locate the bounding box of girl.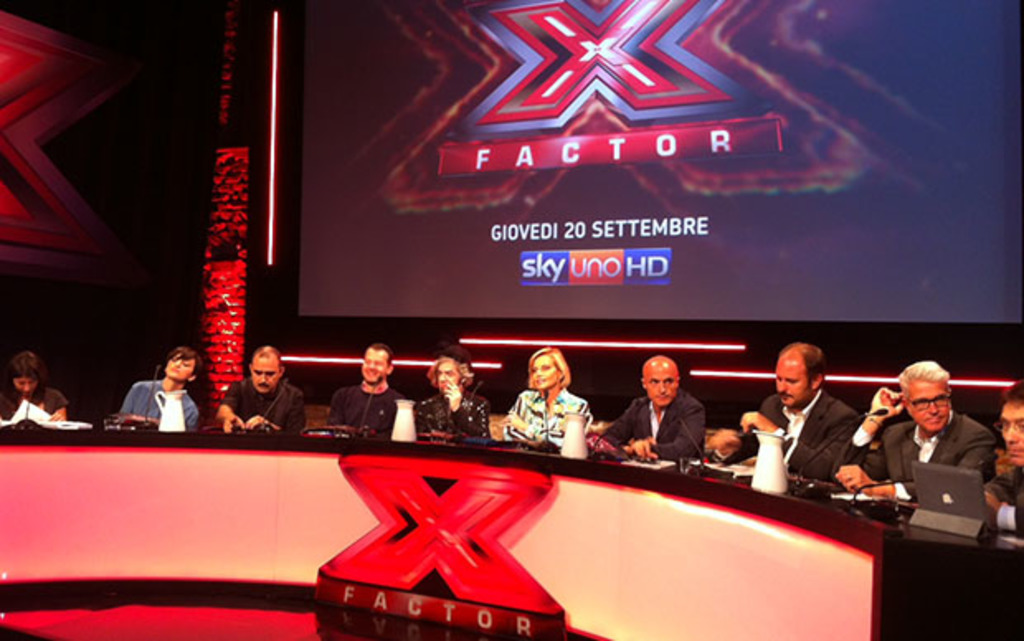
Bounding box: x1=494 y1=342 x2=598 y2=451.
